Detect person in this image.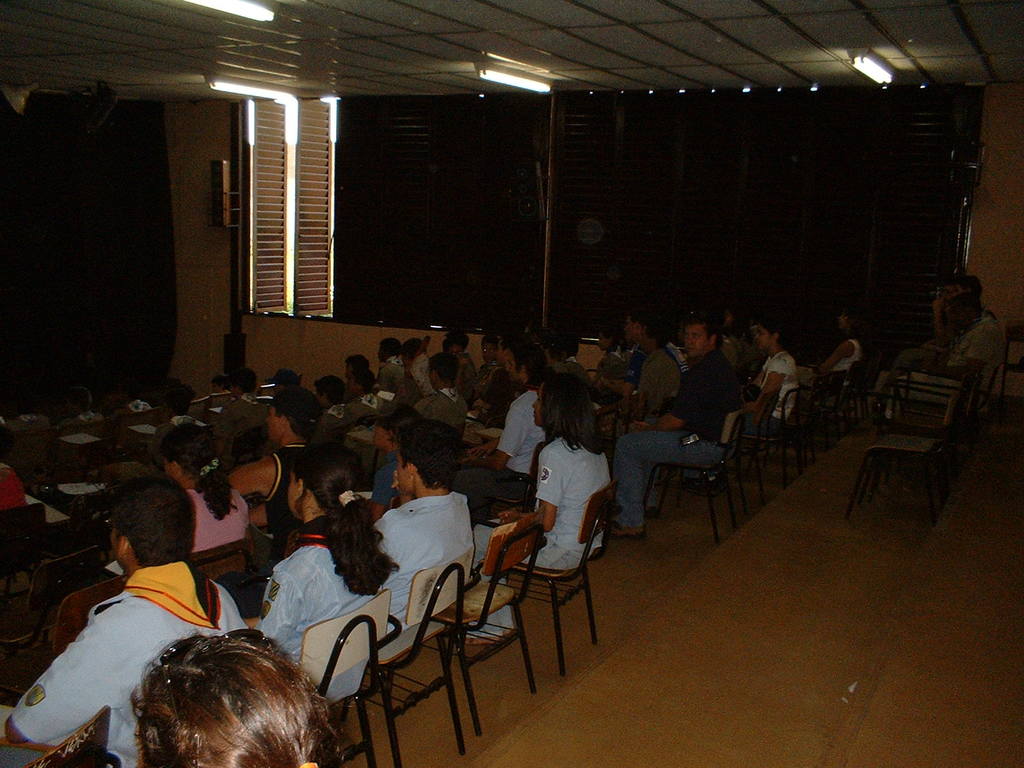
Detection: x1=316, y1=372, x2=367, y2=442.
